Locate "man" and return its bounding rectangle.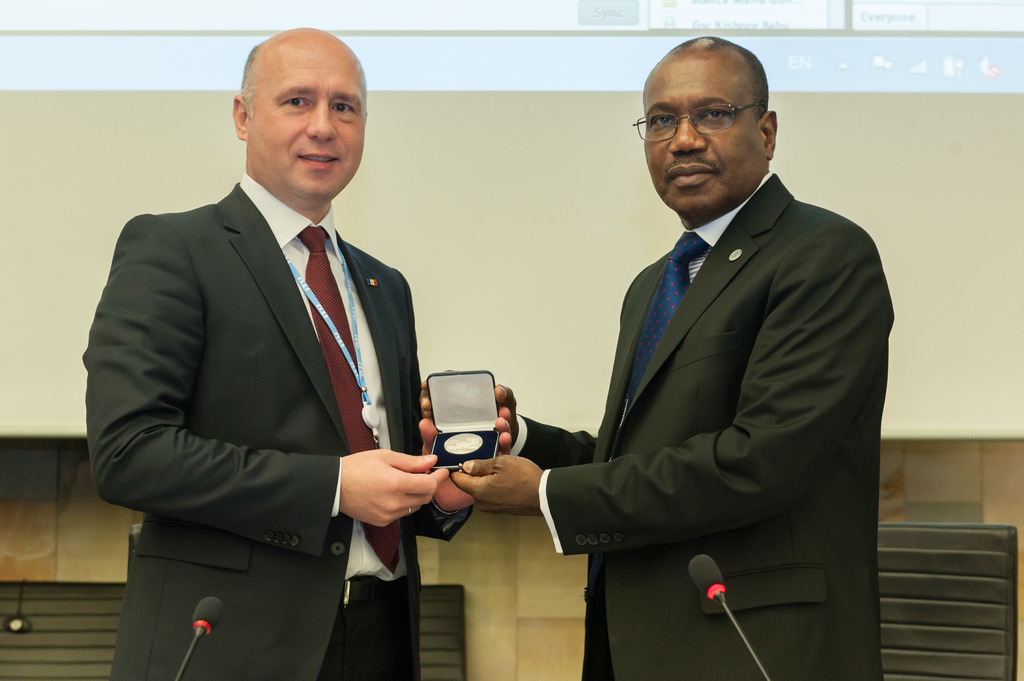
bbox=(414, 30, 893, 680).
